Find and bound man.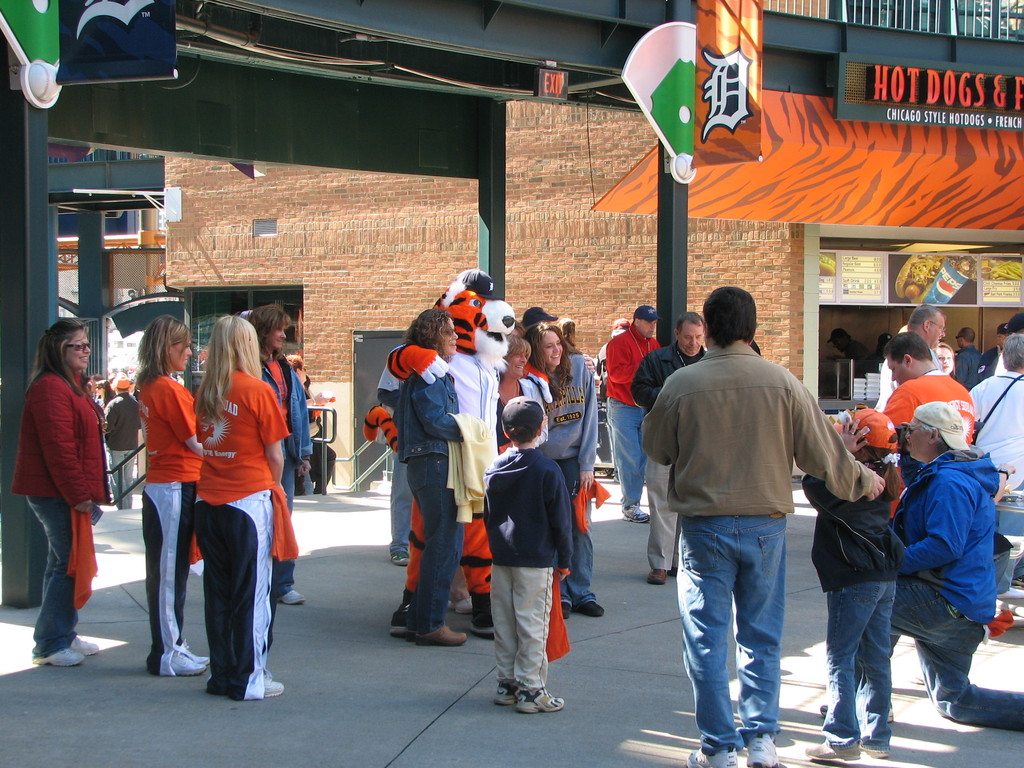
Bound: l=598, t=296, r=662, b=525.
